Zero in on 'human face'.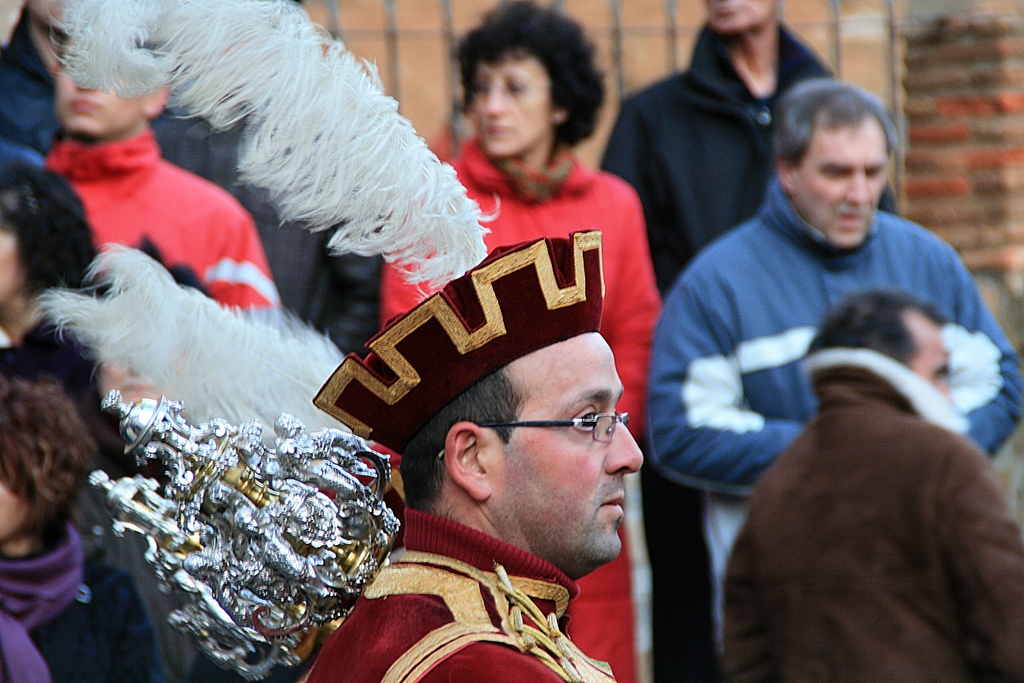
Zeroed in: [x1=55, y1=34, x2=145, y2=136].
